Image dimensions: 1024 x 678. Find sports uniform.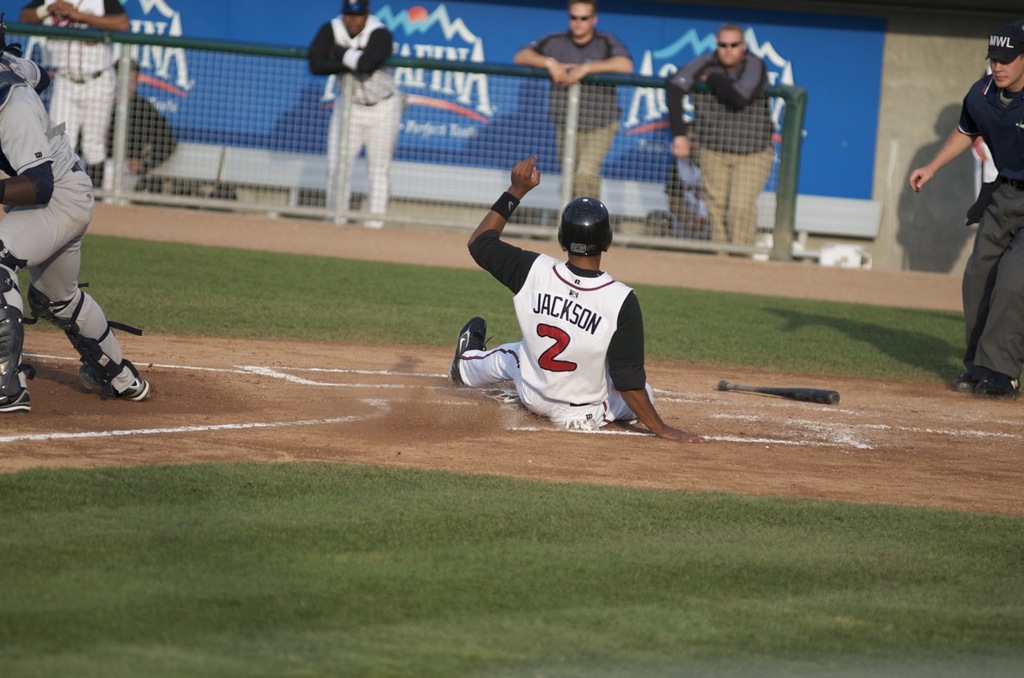
{"left": 455, "top": 227, "right": 652, "bottom": 425}.
